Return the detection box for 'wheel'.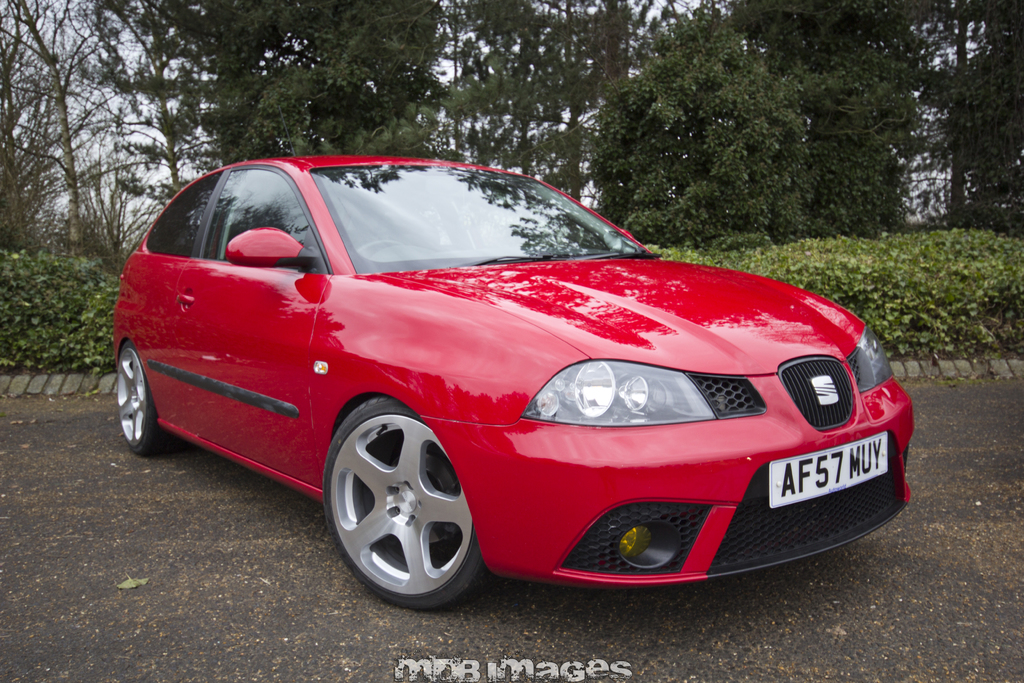
BBox(116, 341, 184, 456).
